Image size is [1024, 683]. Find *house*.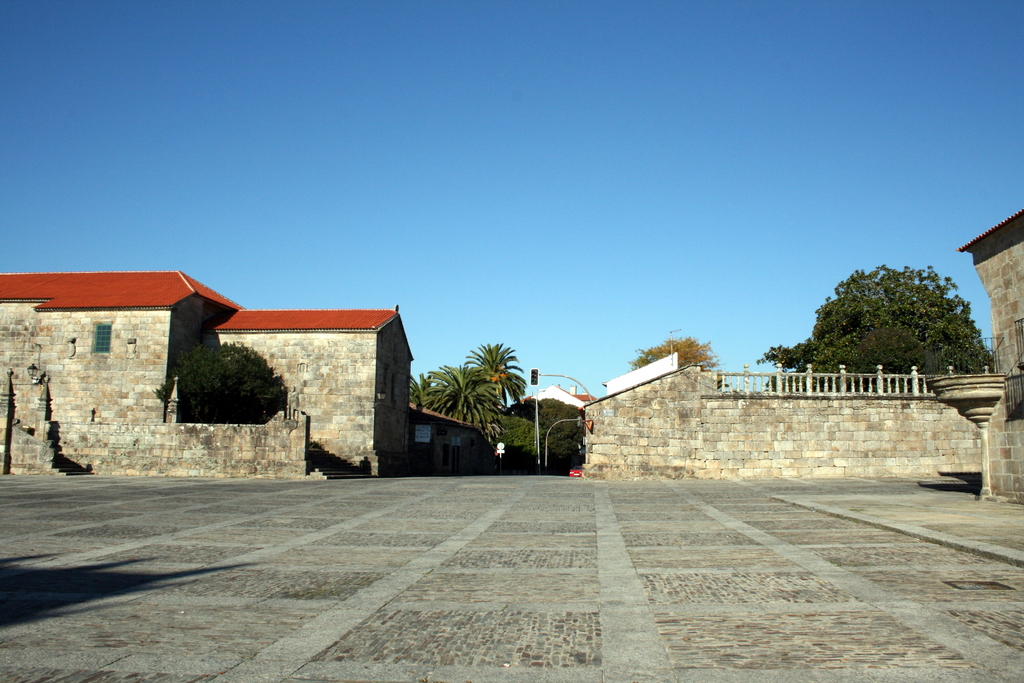
(x1=0, y1=266, x2=418, y2=485).
